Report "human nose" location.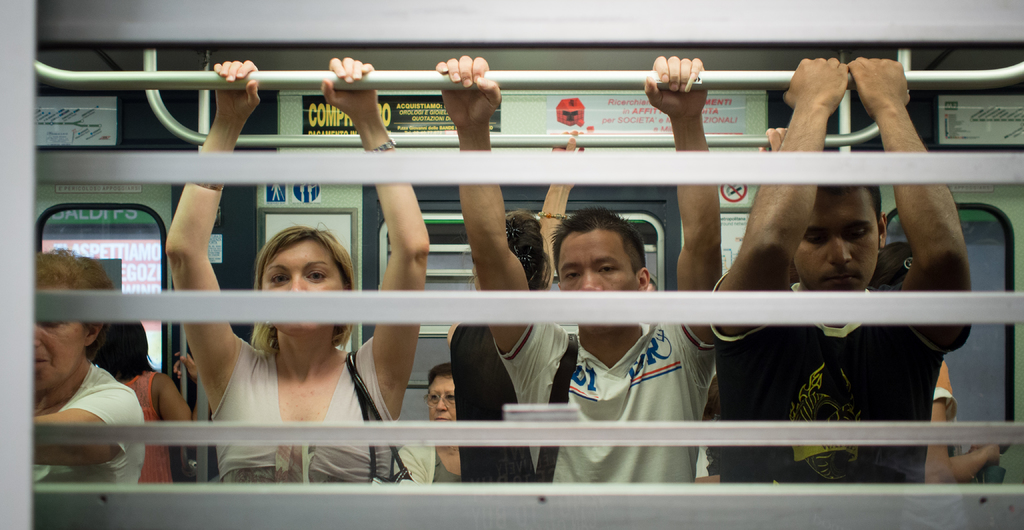
Report: crop(825, 228, 850, 263).
